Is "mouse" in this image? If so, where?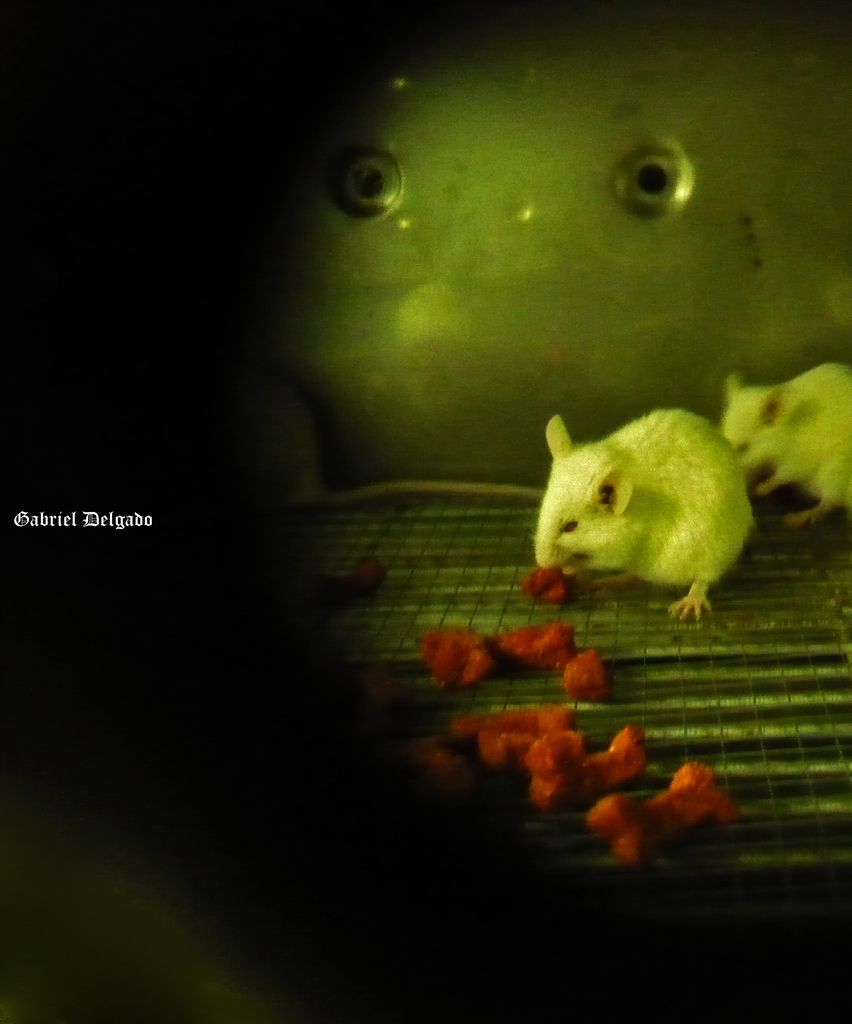
Yes, at <box>540,381,782,637</box>.
